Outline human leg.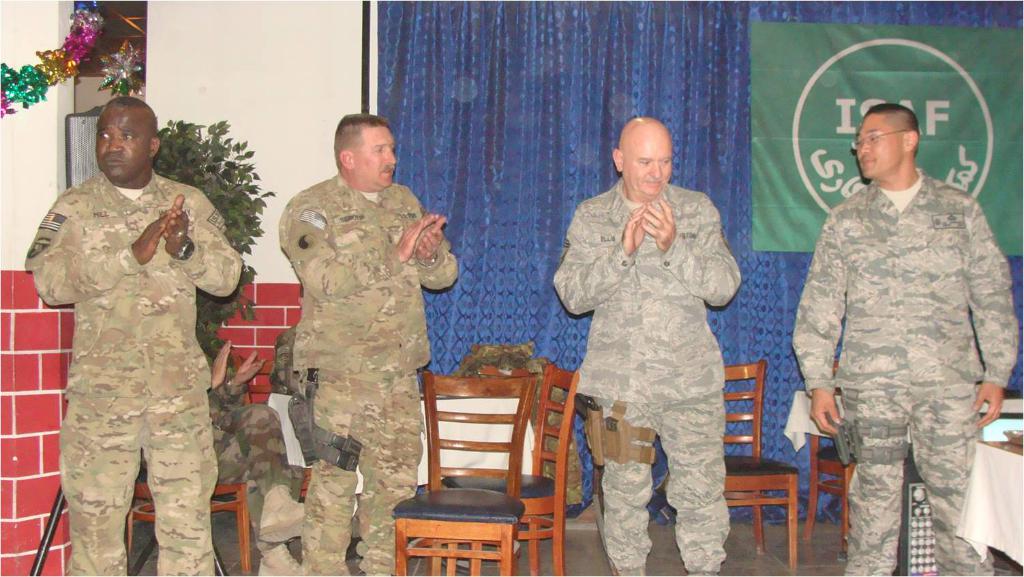
Outline: locate(222, 401, 310, 542).
